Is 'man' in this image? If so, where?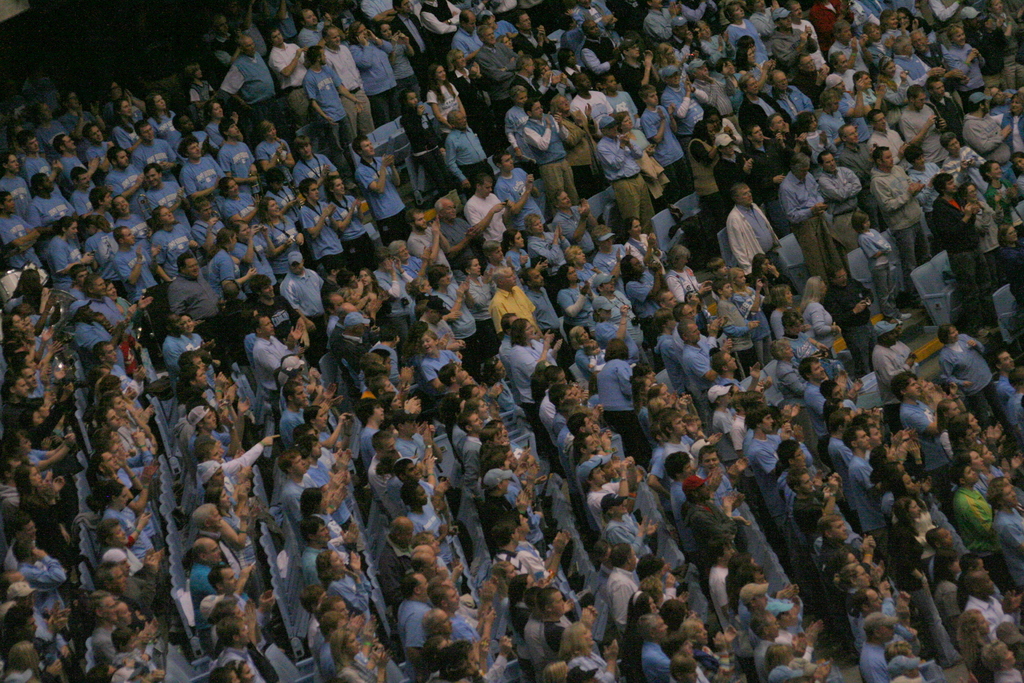
Yes, at 26,168,74,244.
